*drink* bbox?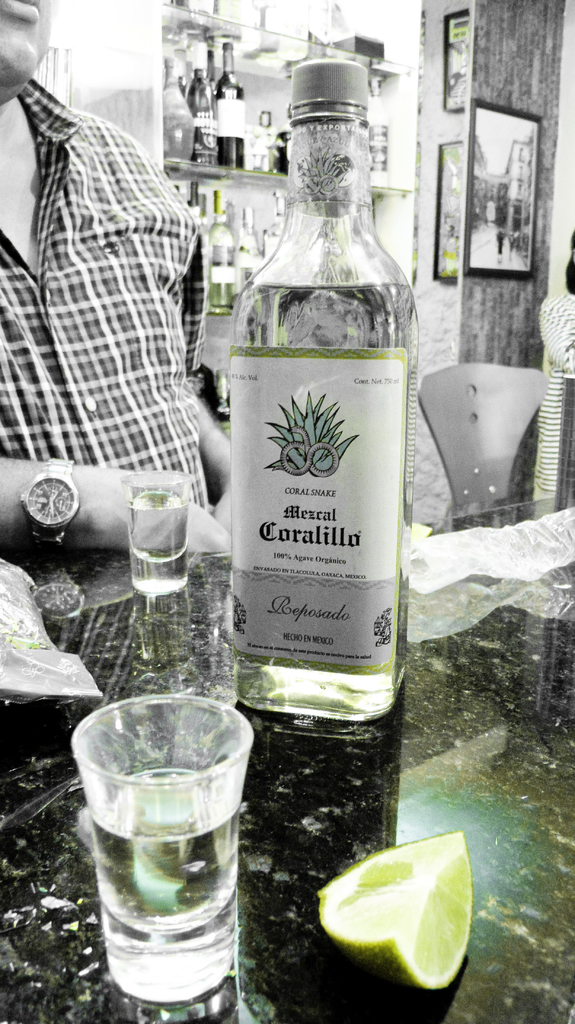
x1=209, y1=190, x2=235, y2=313
